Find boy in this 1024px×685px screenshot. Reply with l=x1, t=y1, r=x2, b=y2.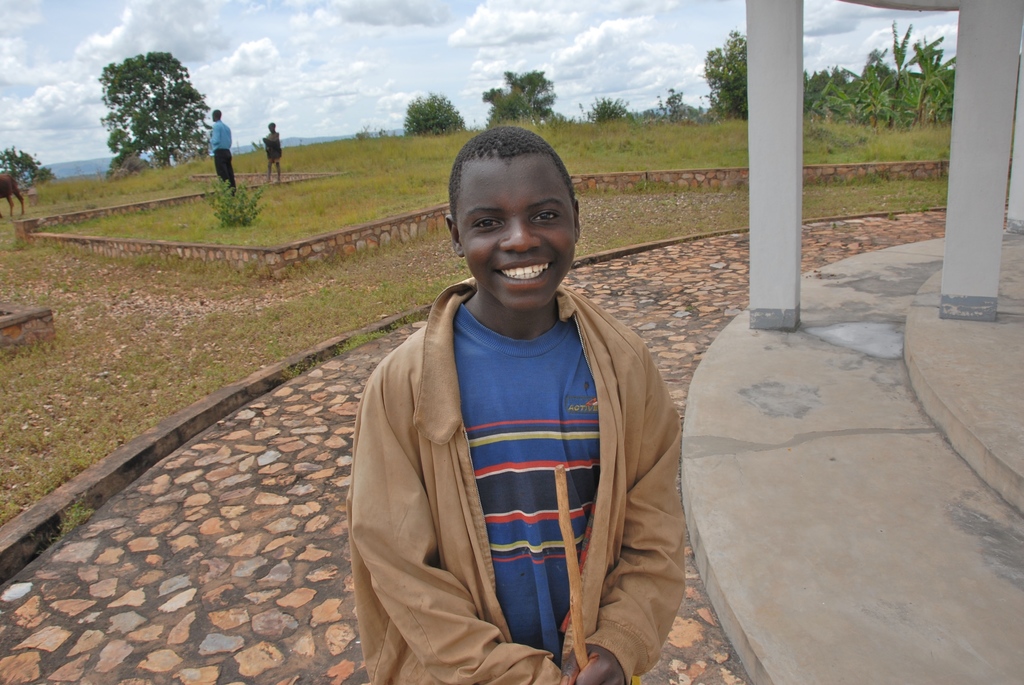
l=259, t=116, r=287, b=180.
